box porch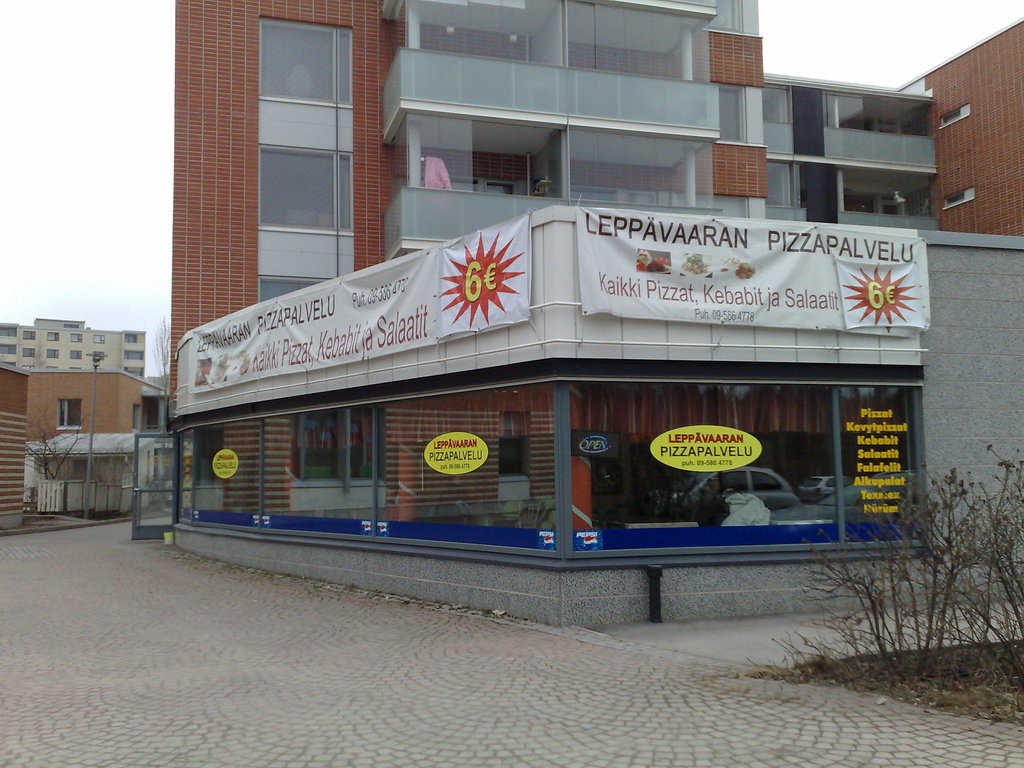
crop(375, 35, 711, 150)
